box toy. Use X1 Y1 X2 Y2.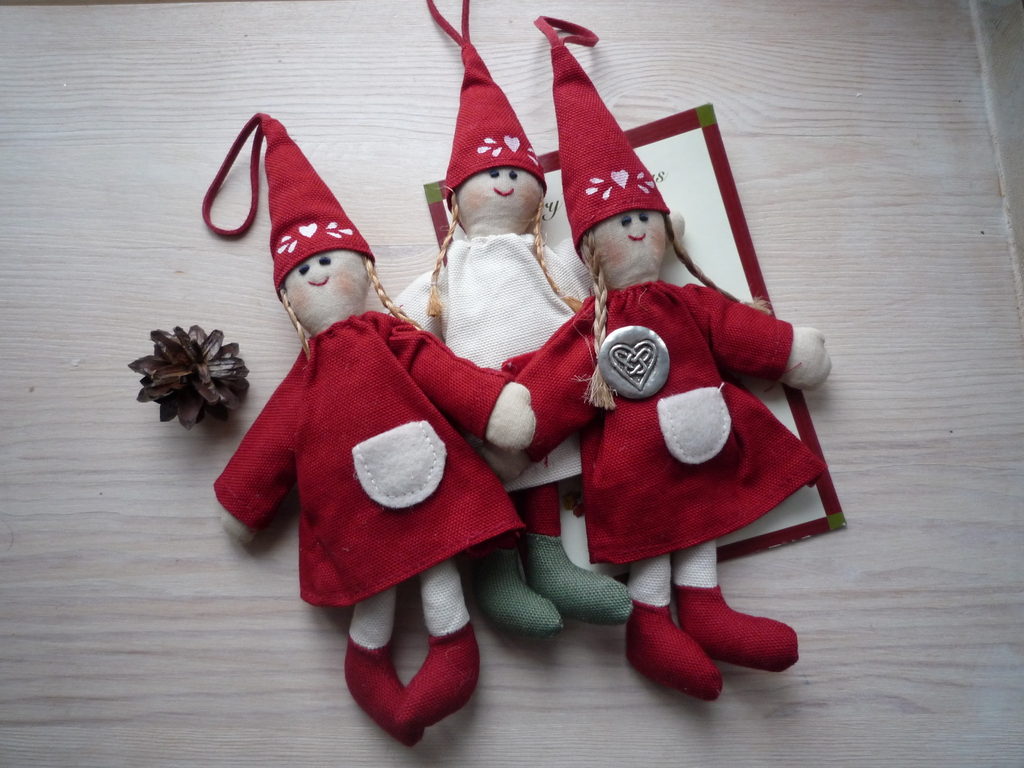
499 13 827 703.
